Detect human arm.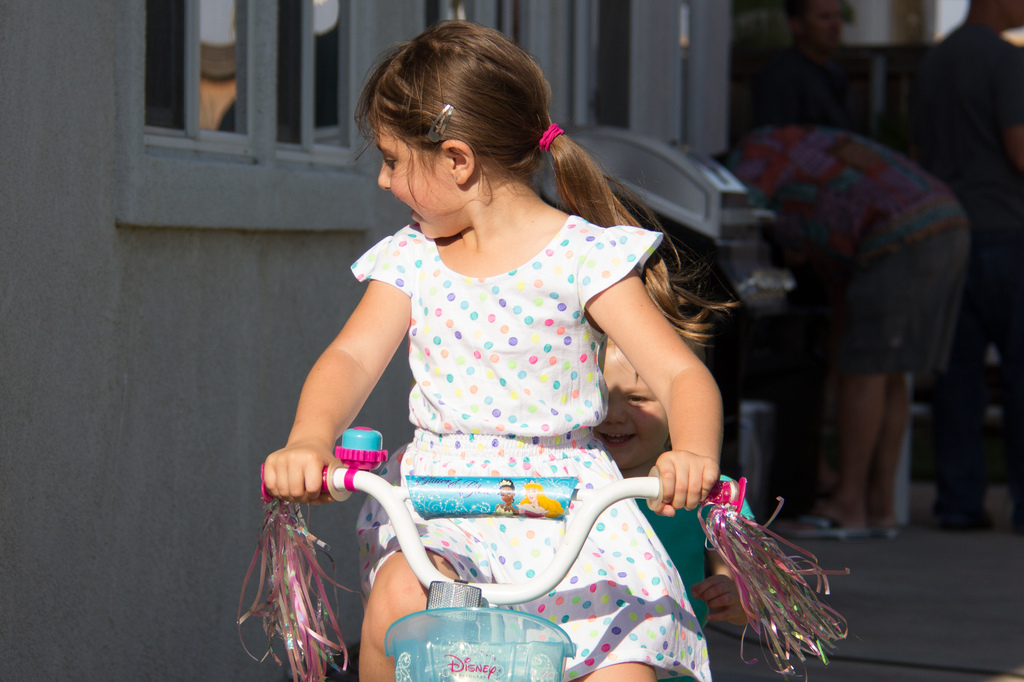
Detected at rect(684, 499, 757, 630).
